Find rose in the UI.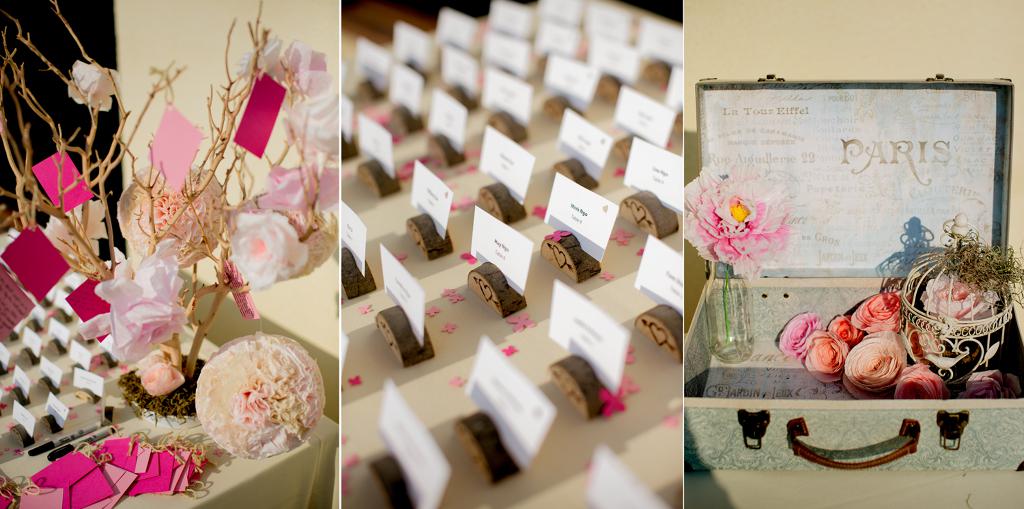
UI element at 680:161:795:285.
